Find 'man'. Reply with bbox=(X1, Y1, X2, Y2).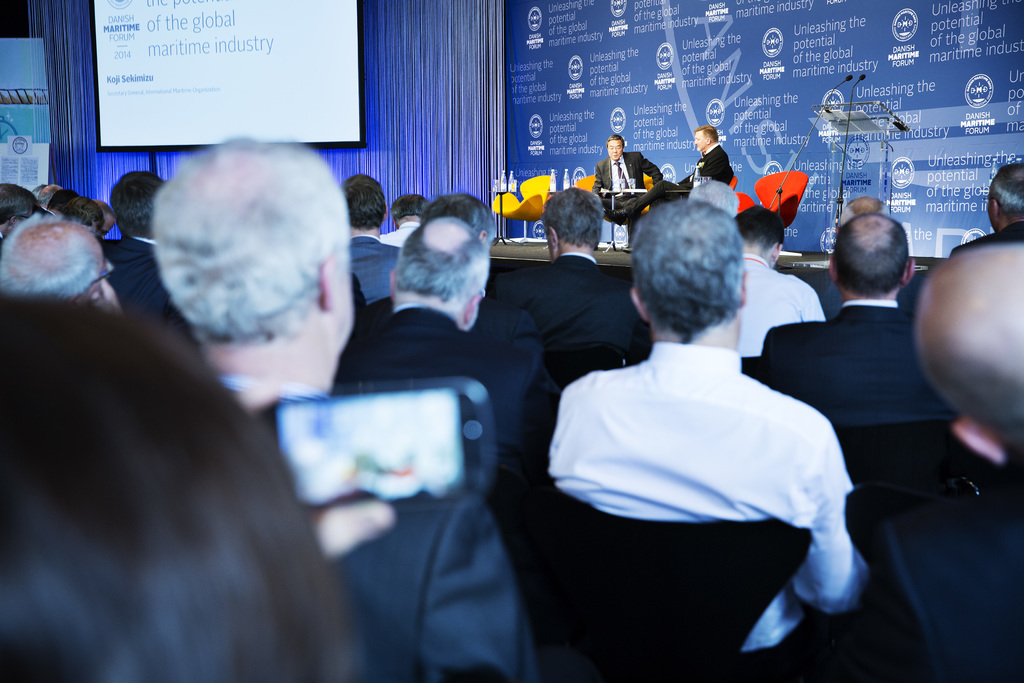
bbox=(524, 194, 879, 660).
